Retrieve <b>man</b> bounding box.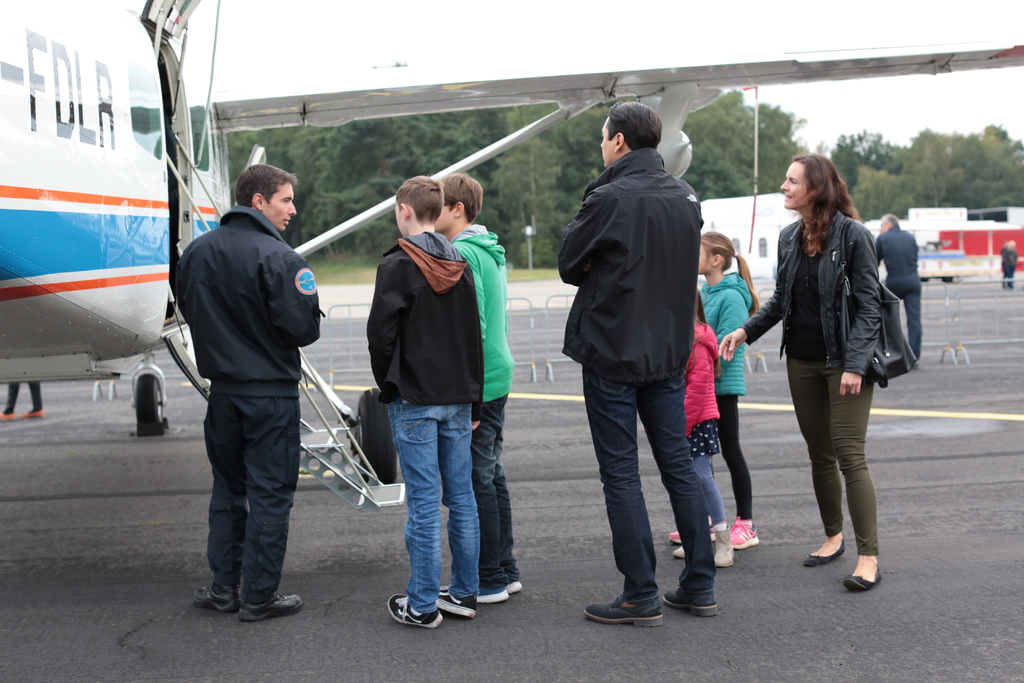
Bounding box: x1=876 y1=213 x2=924 y2=365.
